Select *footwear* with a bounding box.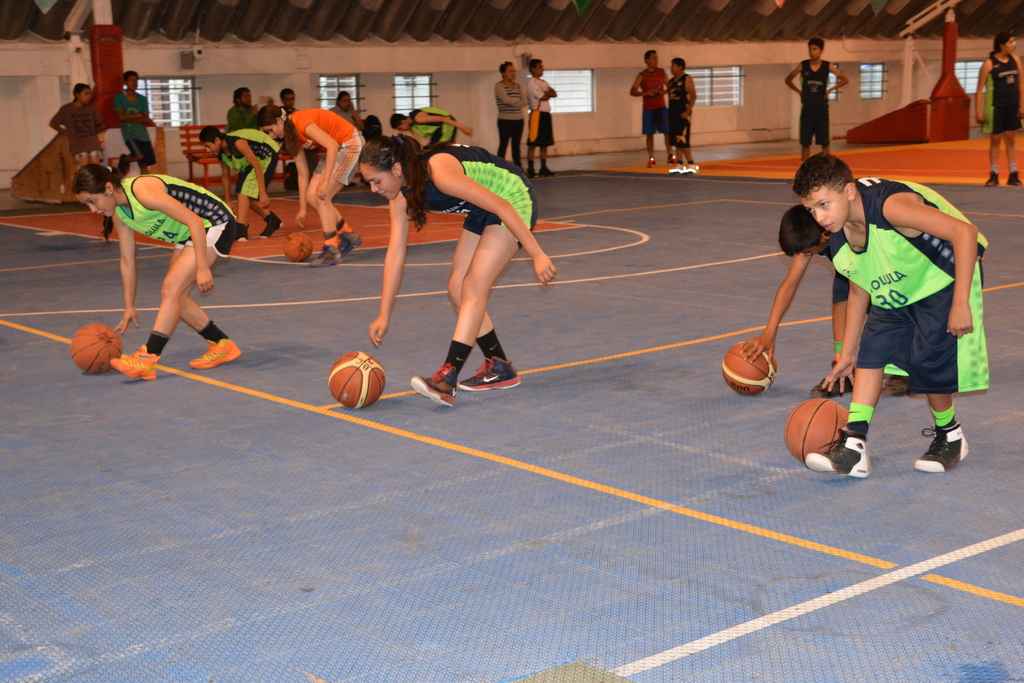
807, 364, 849, 400.
